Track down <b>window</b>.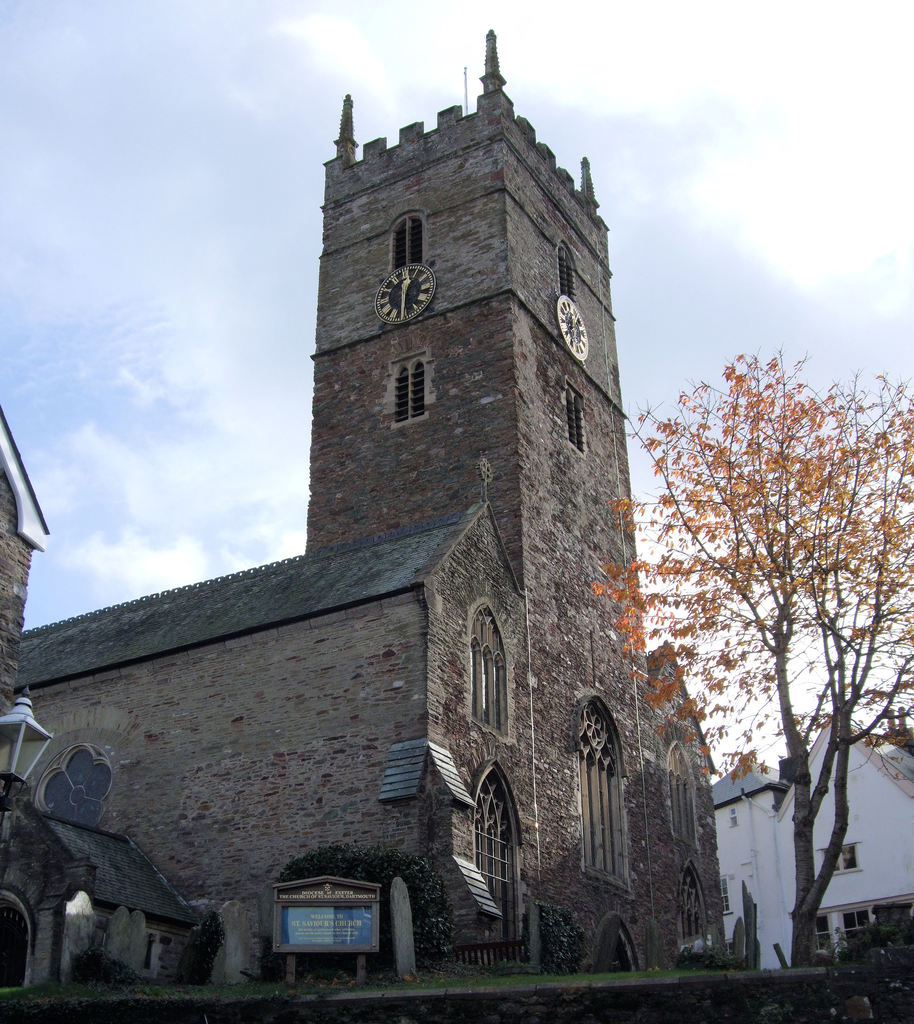
Tracked to crop(469, 759, 538, 972).
